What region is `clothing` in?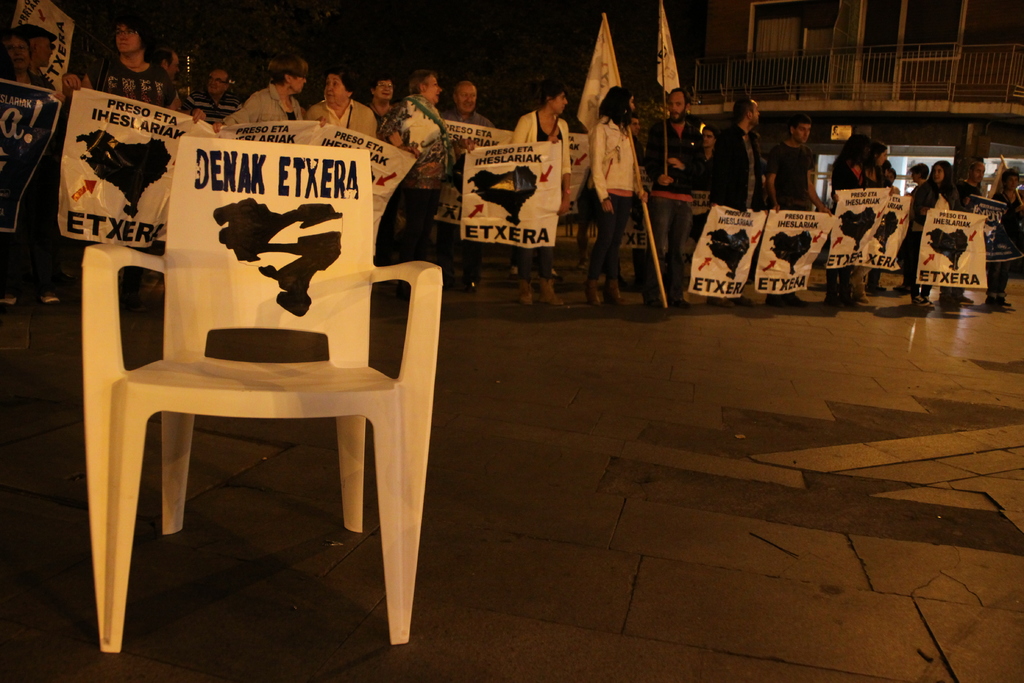
227:86:299:119.
